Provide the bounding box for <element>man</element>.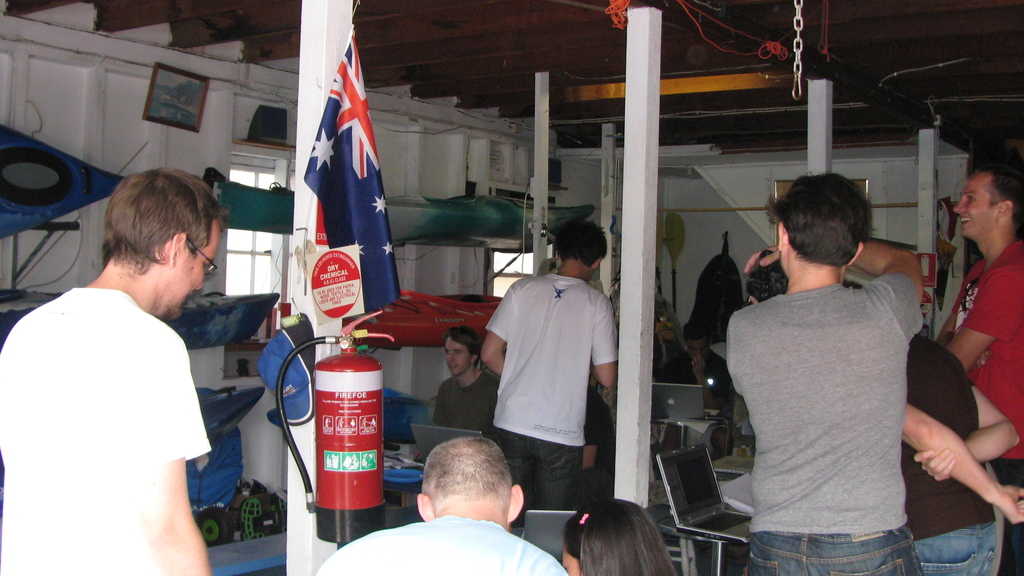
{"x1": 11, "y1": 156, "x2": 245, "y2": 575}.
